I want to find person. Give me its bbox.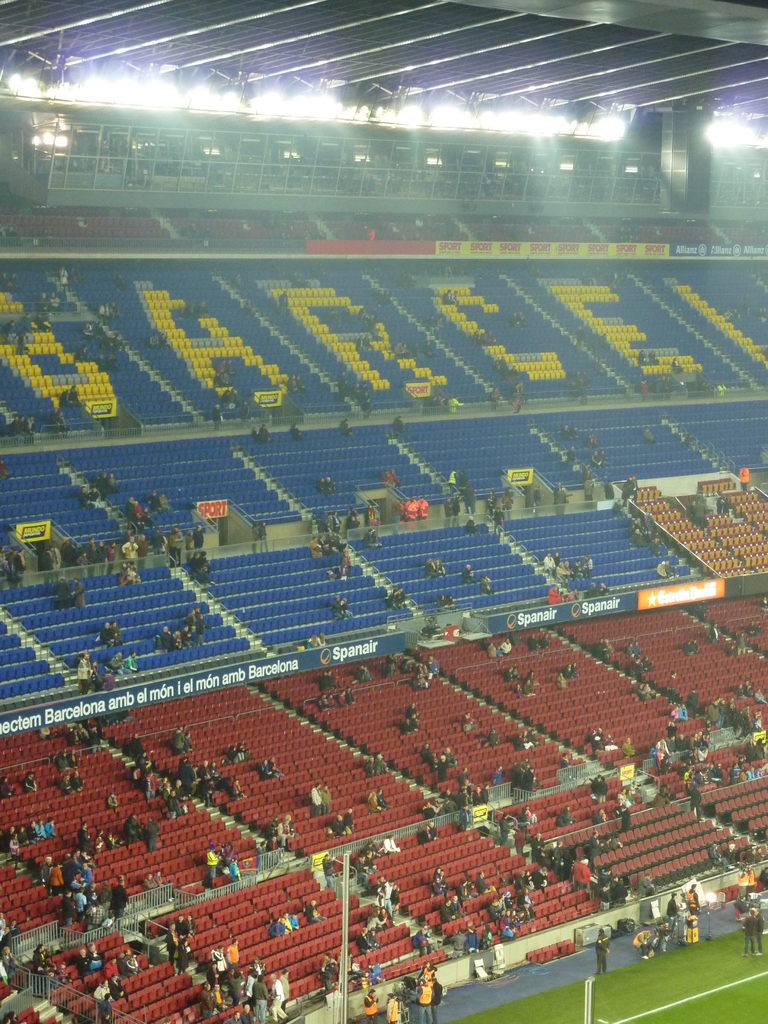
crop(570, 858, 594, 892).
